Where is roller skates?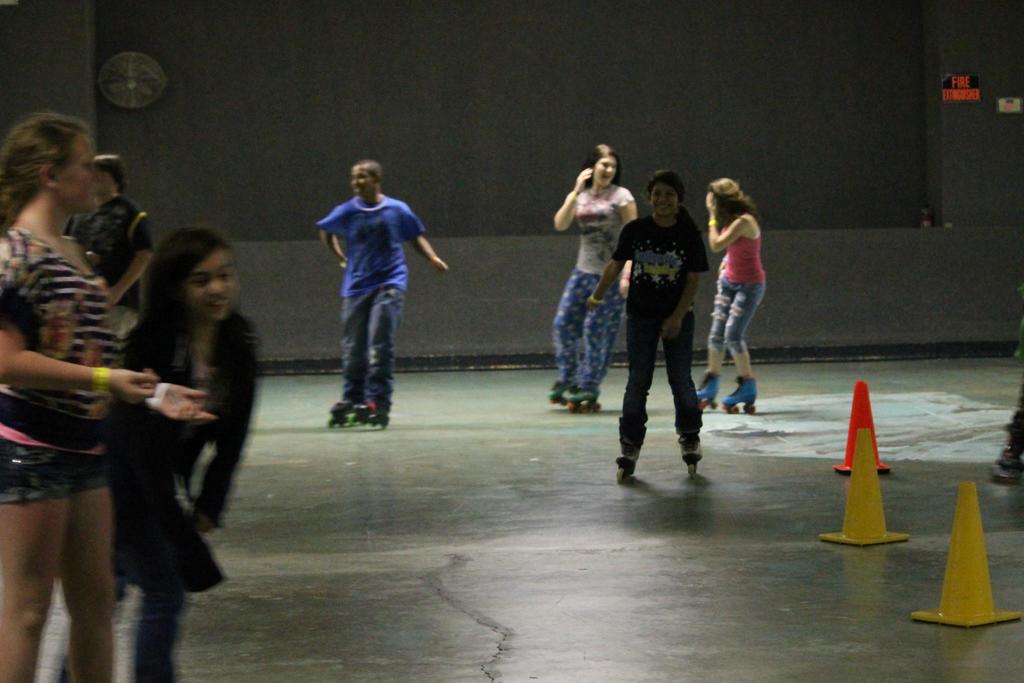
676,434,704,479.
